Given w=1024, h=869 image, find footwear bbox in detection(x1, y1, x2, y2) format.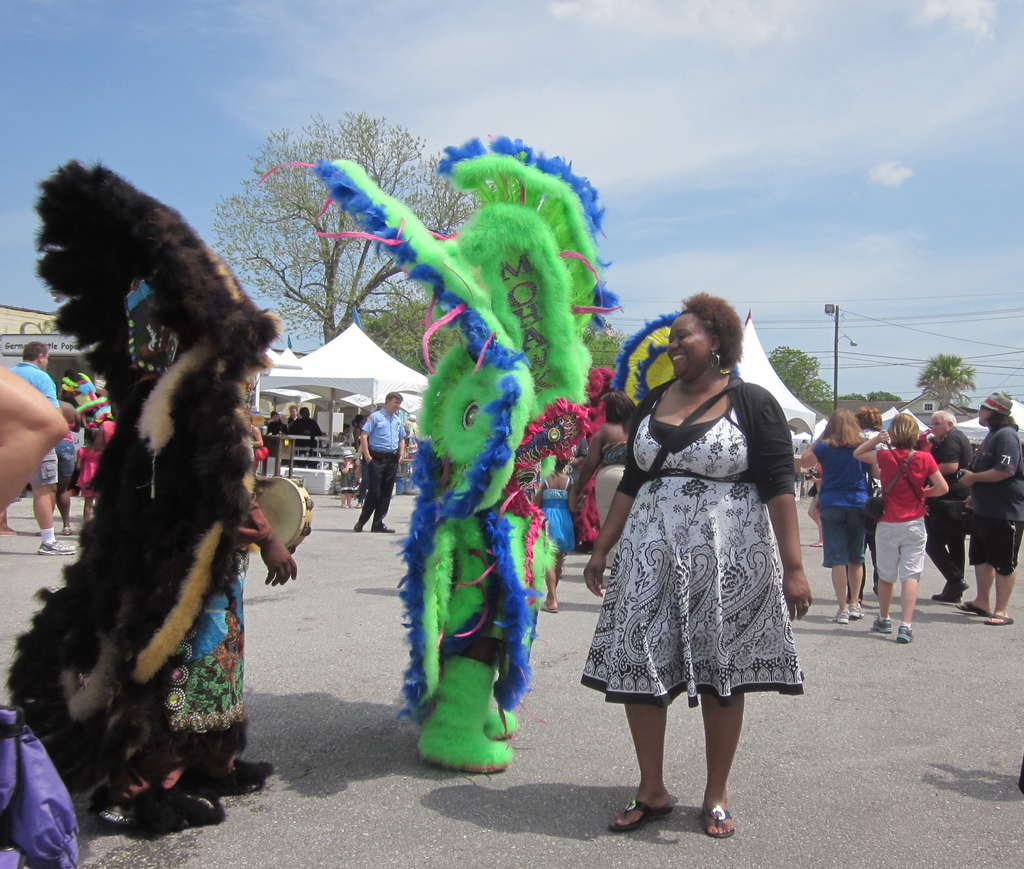
detection(851, 601, 868, 619).
